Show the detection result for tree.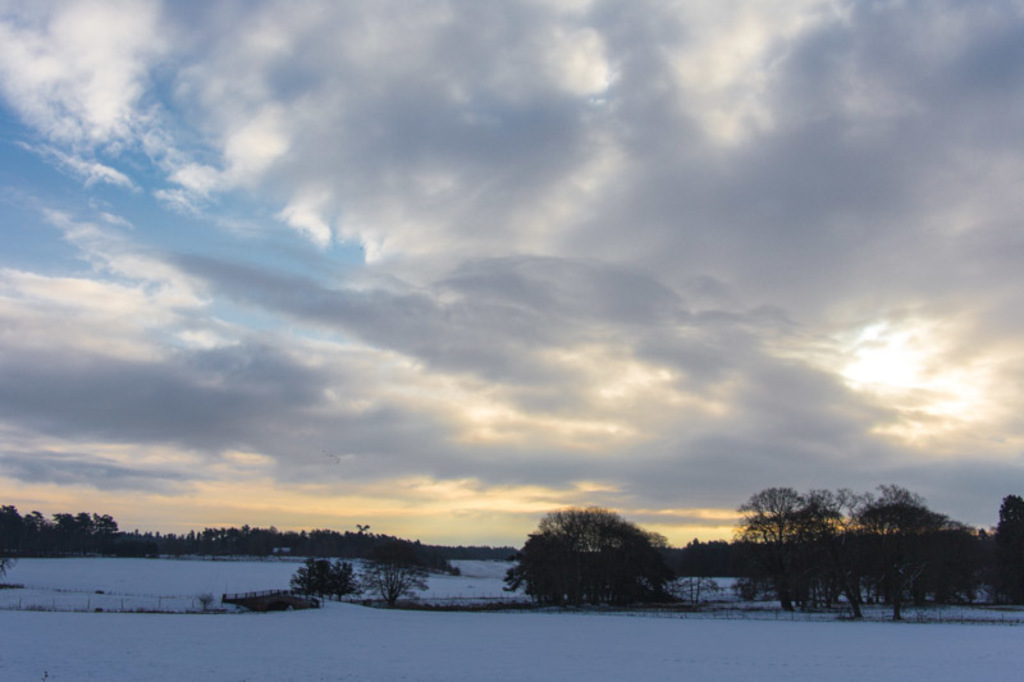
rect(847, 476, 972, 613).
